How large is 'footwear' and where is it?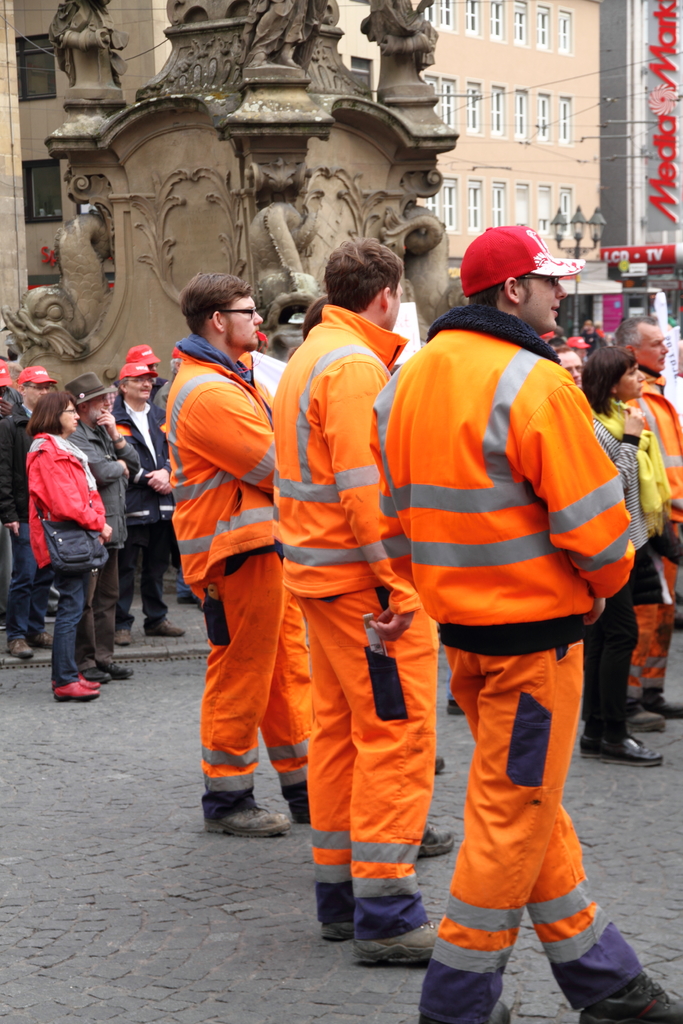
Bounding box: region(416, 998, 511, 1023).
